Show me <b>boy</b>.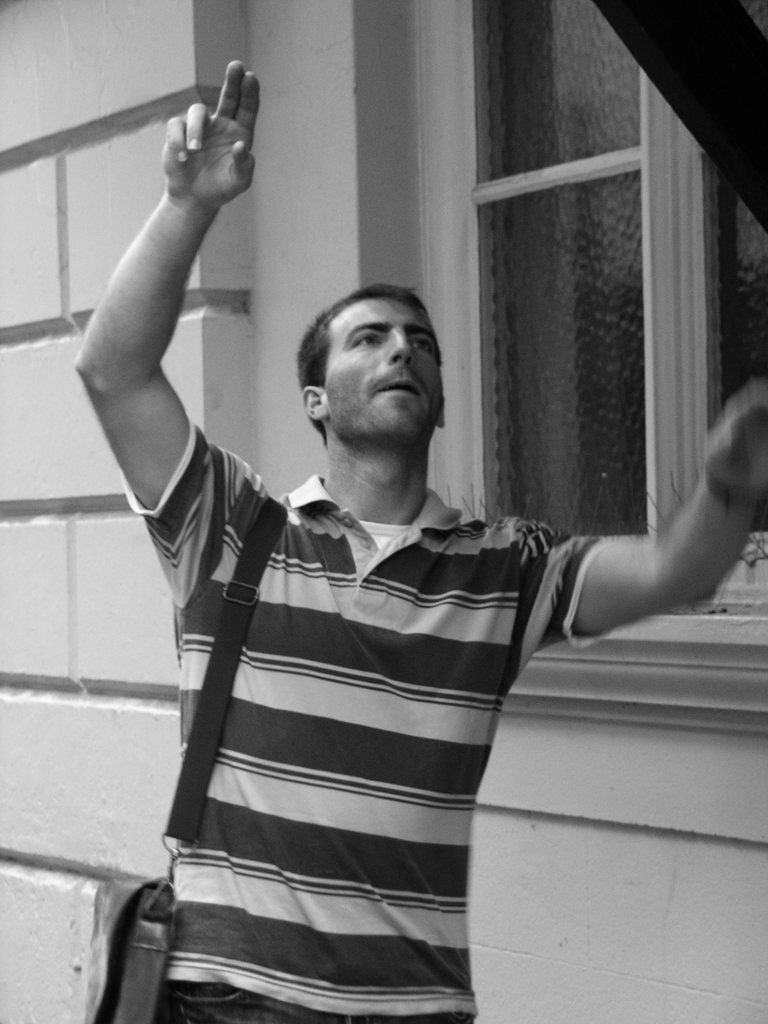
<b>boy</b> is here: box(60, 180, 664, 986).
